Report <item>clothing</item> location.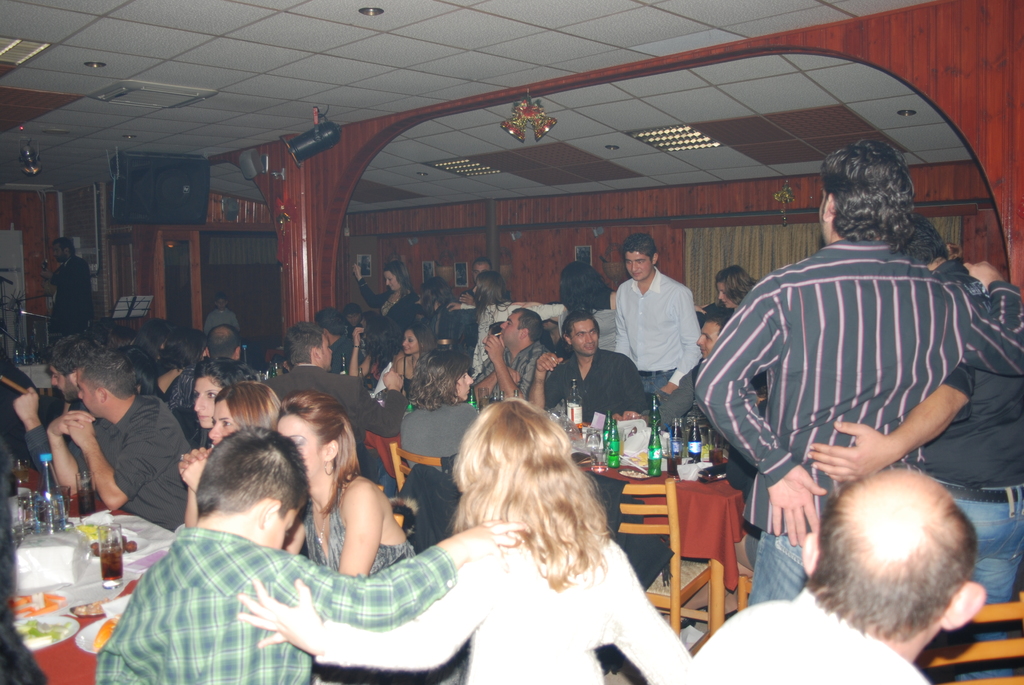
Report: {"x1": 301, "y1": 497, "x2": 415, "y2": 582}.
